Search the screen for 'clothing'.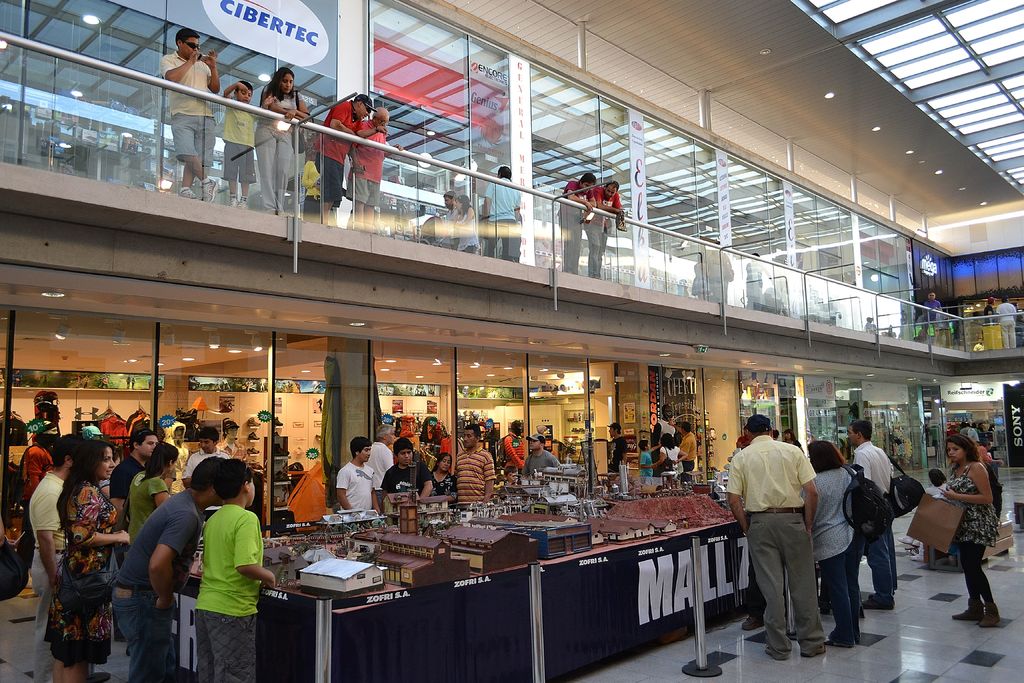
Found at <box>123,471,163,542</box>.
